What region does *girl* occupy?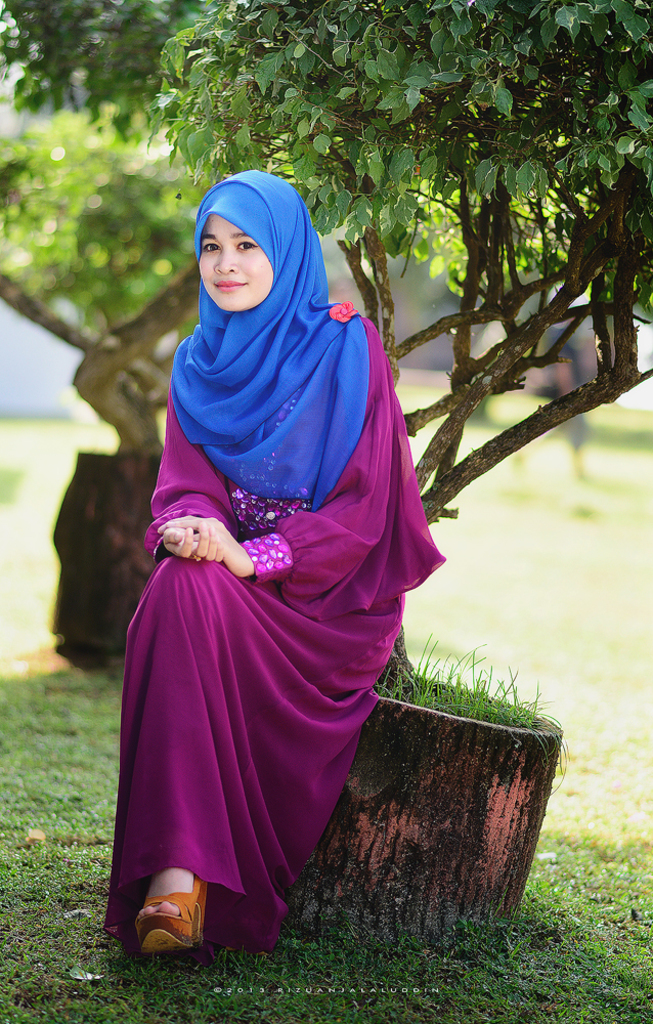
l=106, t=169, r=449, b=962.
